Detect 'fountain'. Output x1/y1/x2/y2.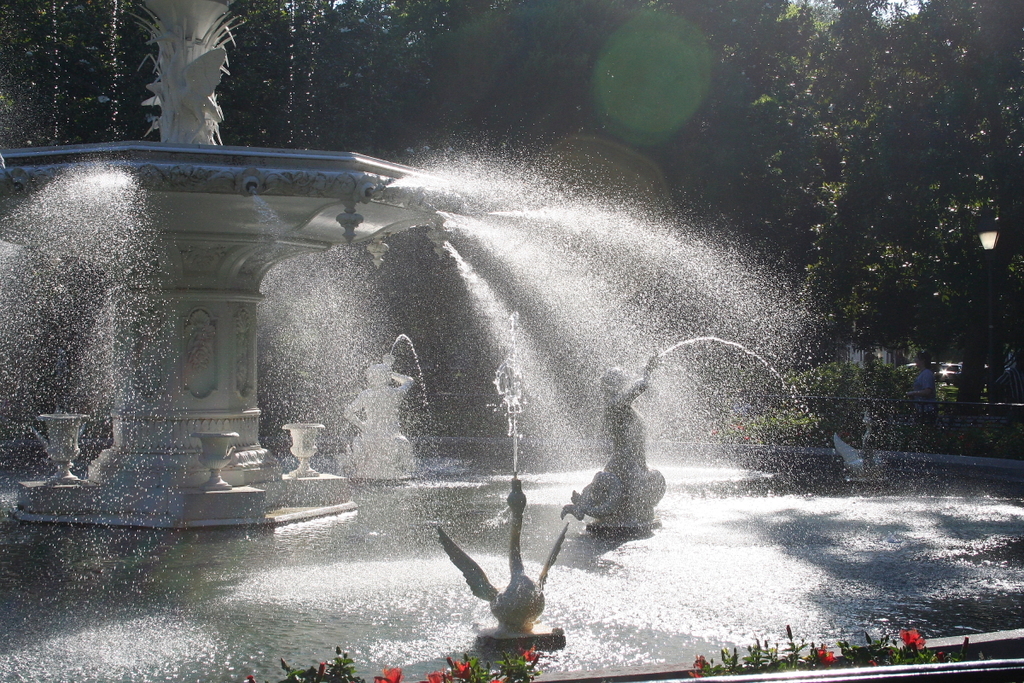
58/120/695/557.
